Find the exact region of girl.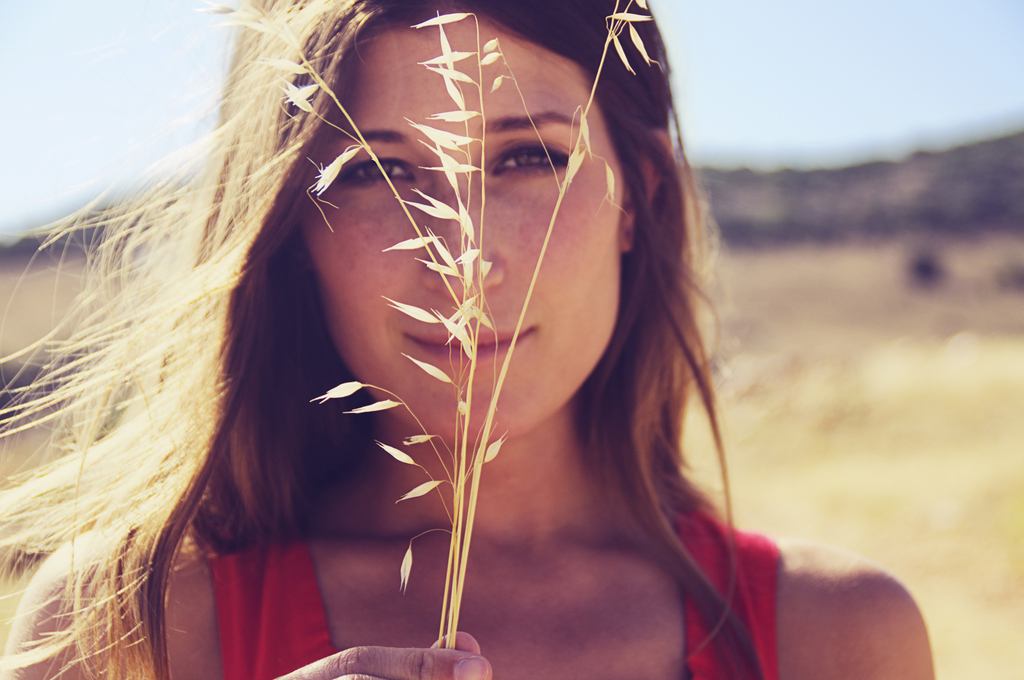
Exact region: 0, 0, 933, 679.
